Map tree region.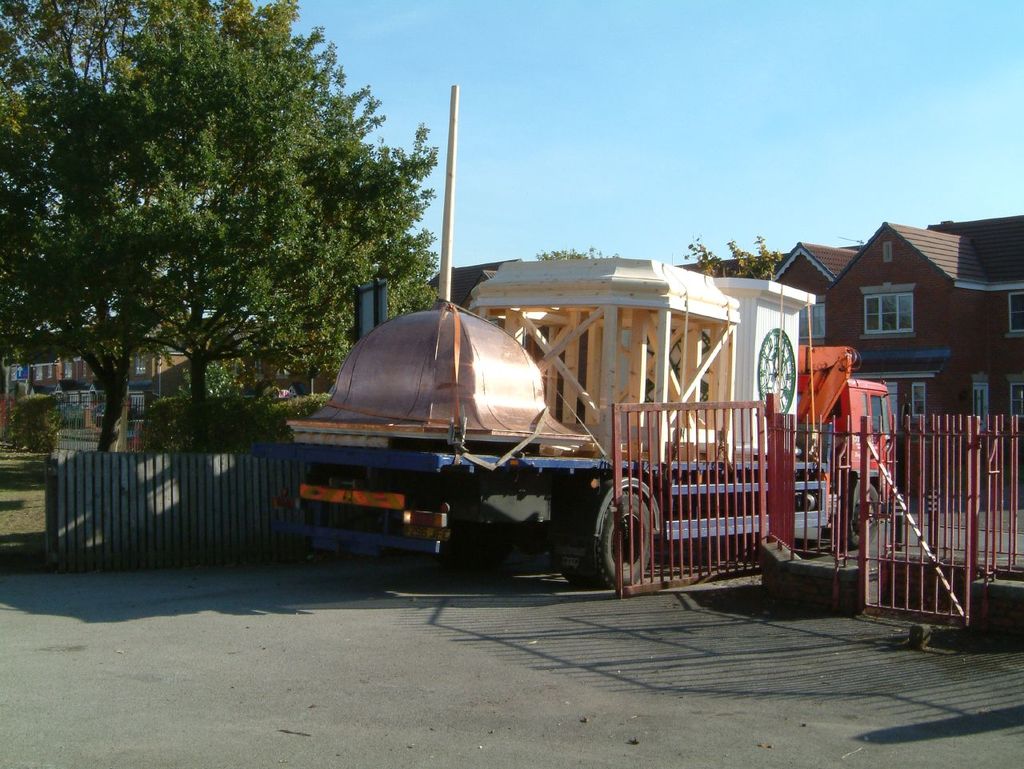
Mapped to [0,0,169,455].
